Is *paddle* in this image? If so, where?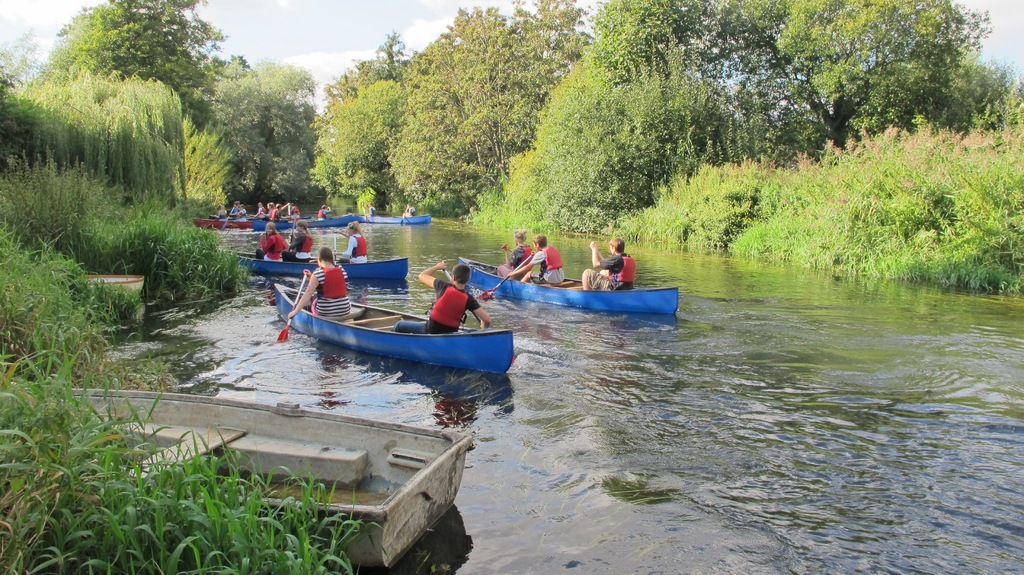
Yes, at {"x1": 401, "y1": 207, "x2": 409, "y2": 225}.
